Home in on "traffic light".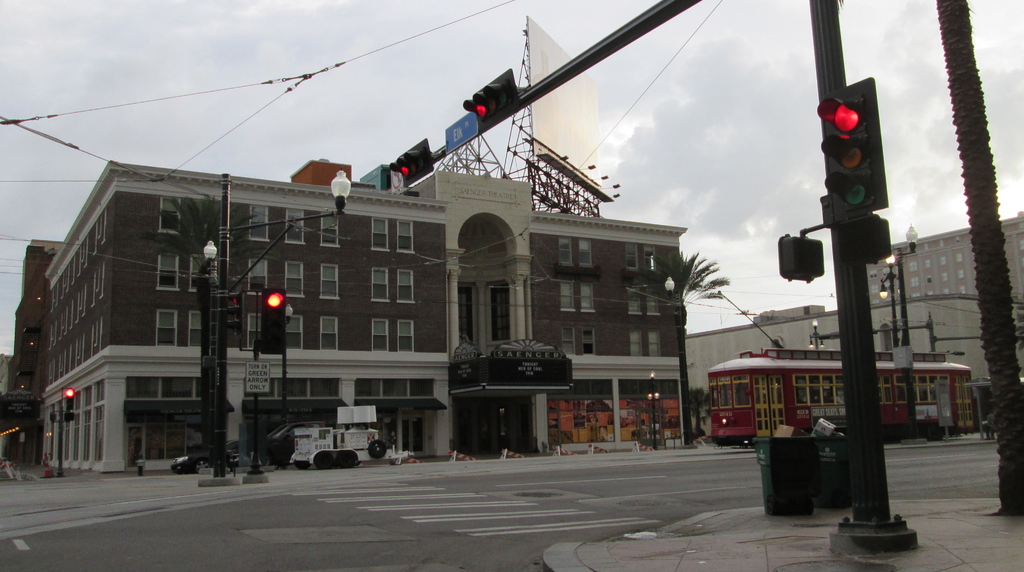
Homed in at region(226, 285, 243, 337).
